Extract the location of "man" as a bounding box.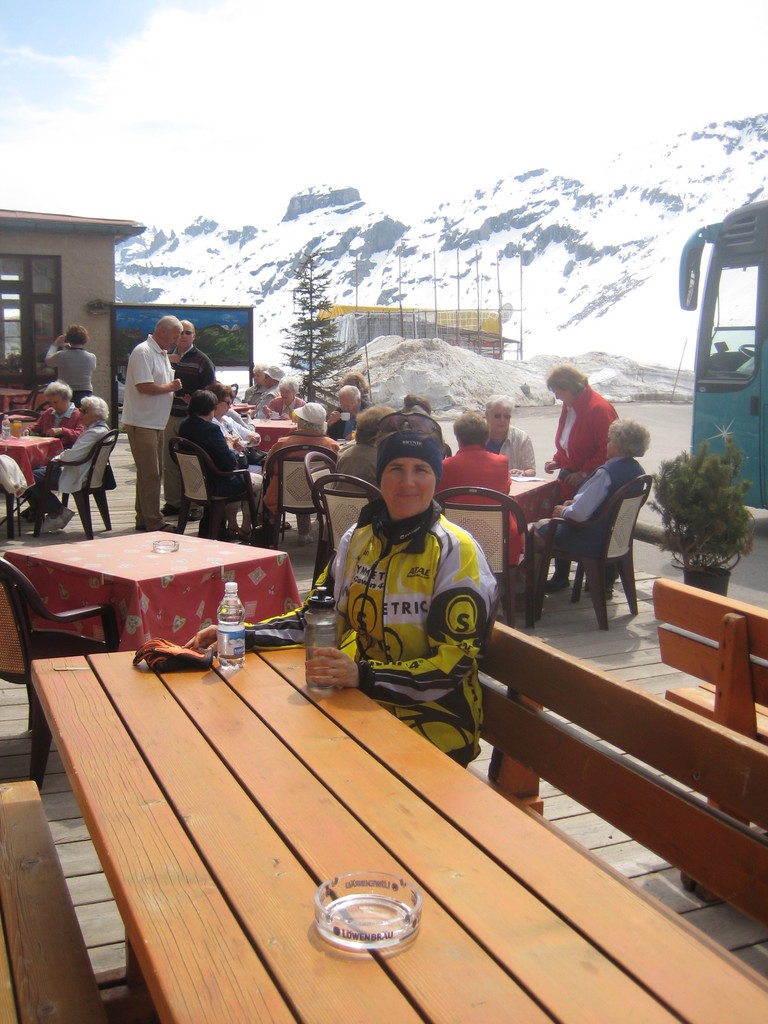
Rect(121, 316, 184, 531).
